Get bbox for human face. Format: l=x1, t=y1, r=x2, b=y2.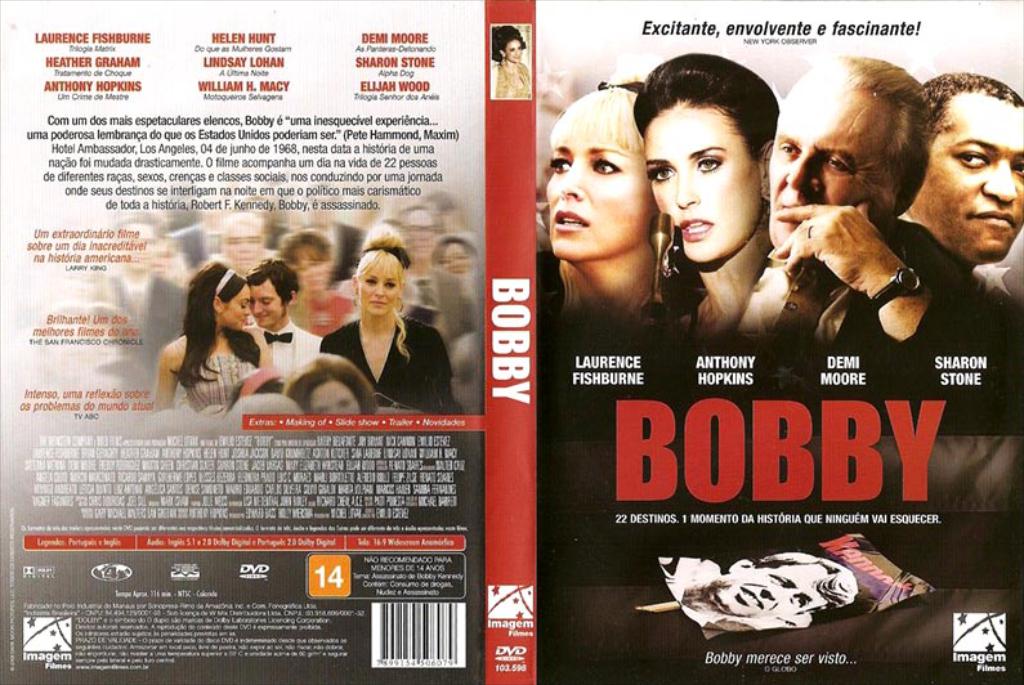
l=224, t=285, r=251, b=324.
